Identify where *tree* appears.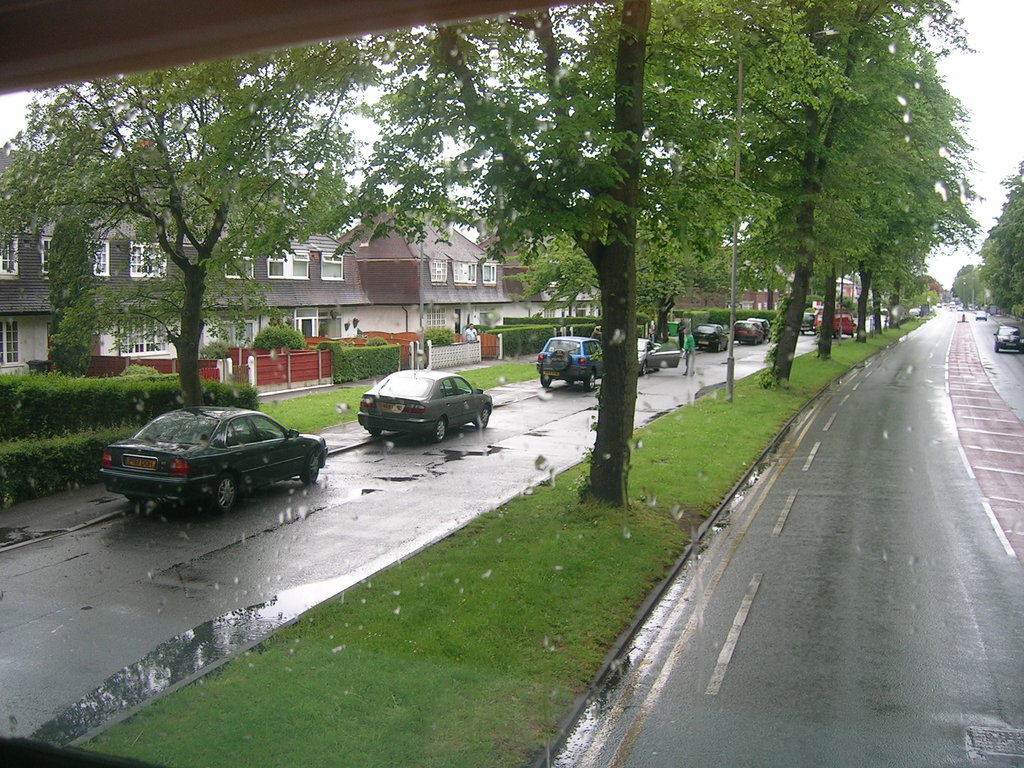
Appears at <bbox>952, 262, 985, 304</bbox>.
